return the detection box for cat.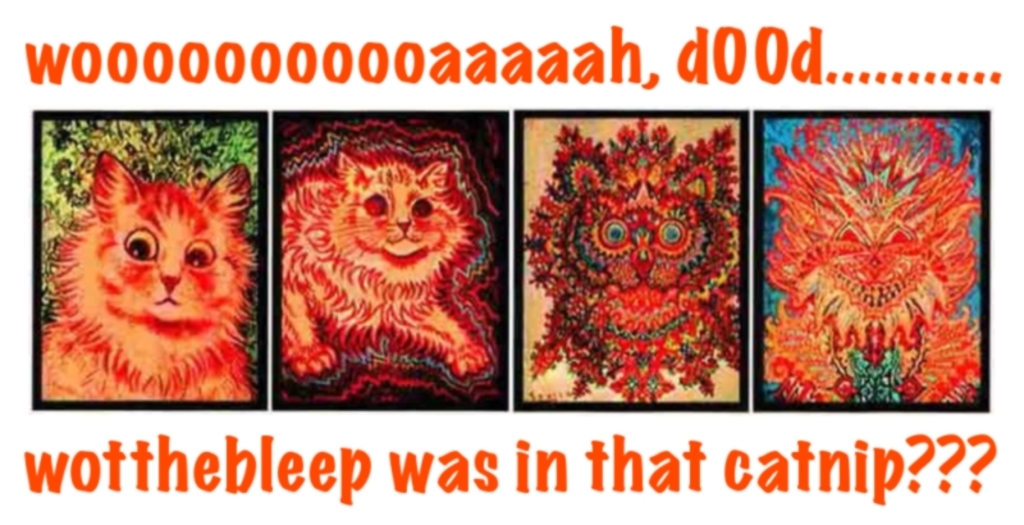
l=275, t=151, r=489, b=379.
